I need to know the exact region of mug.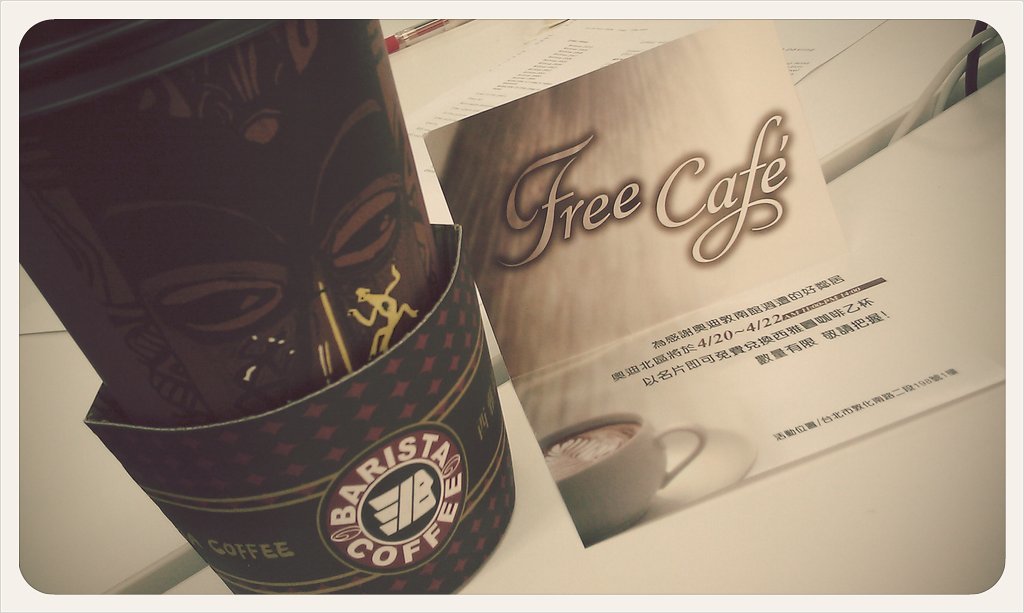
Region: bbox=[542, 413, 705, 547].
